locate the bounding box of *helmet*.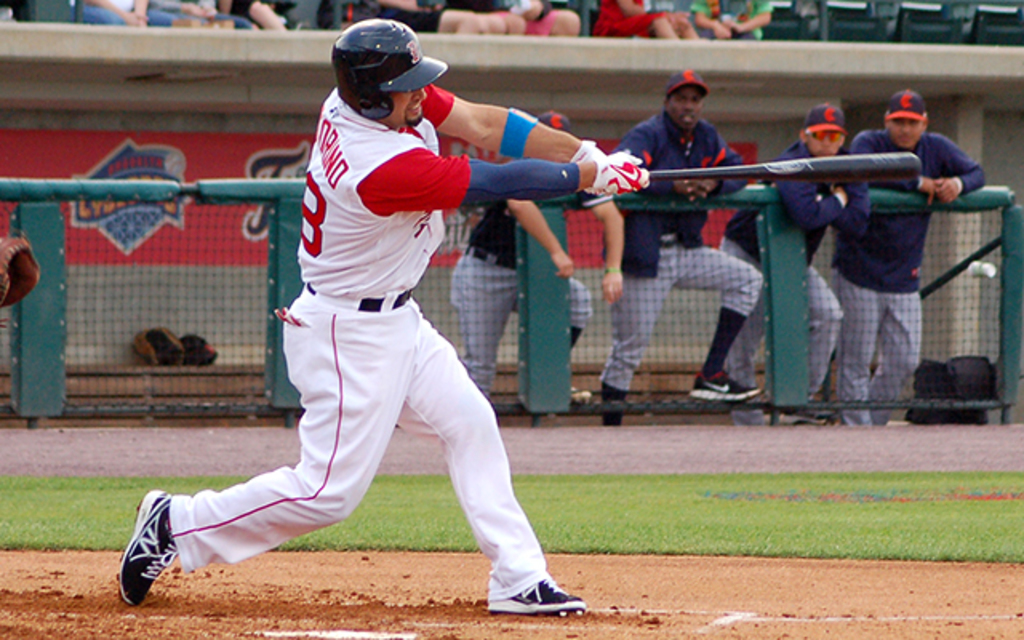
Bounding box: left=325, top=16, right=437, bottom=107.
